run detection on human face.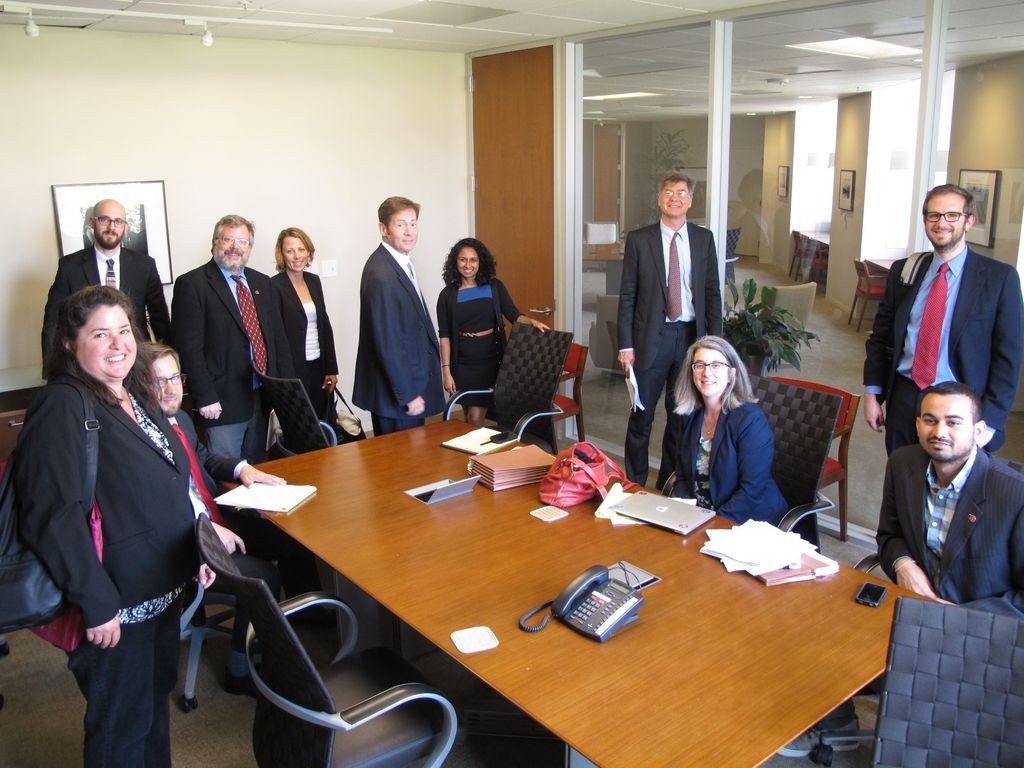
Result: detection(285, 237, 312, 270).
